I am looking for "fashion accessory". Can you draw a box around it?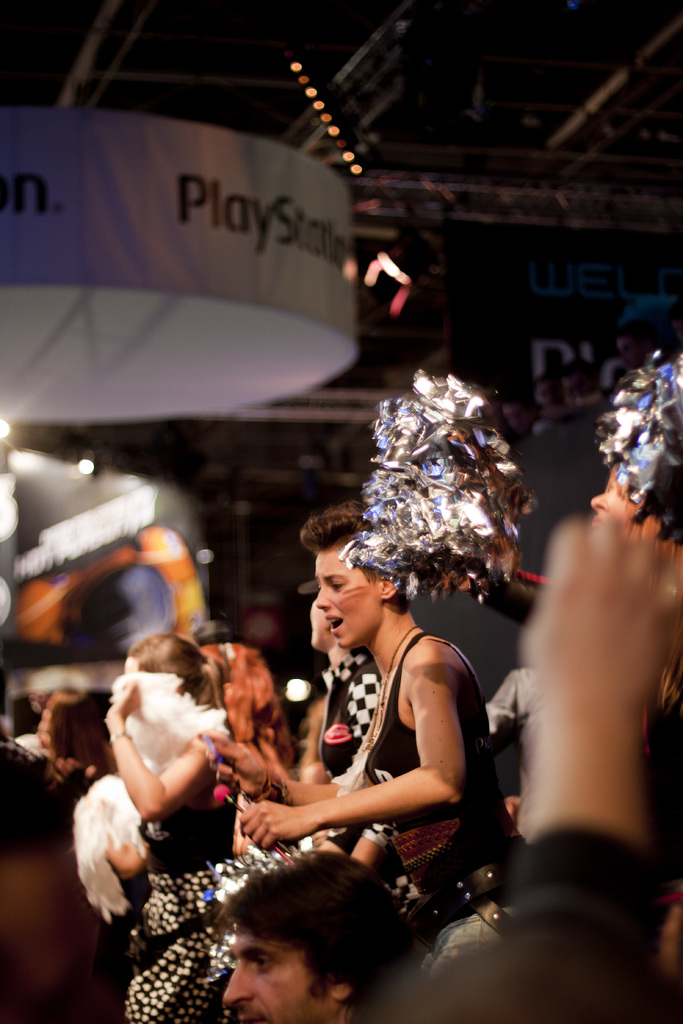
Sure, the bounding box is [left=406, top=860, right=508, bottom=949].
